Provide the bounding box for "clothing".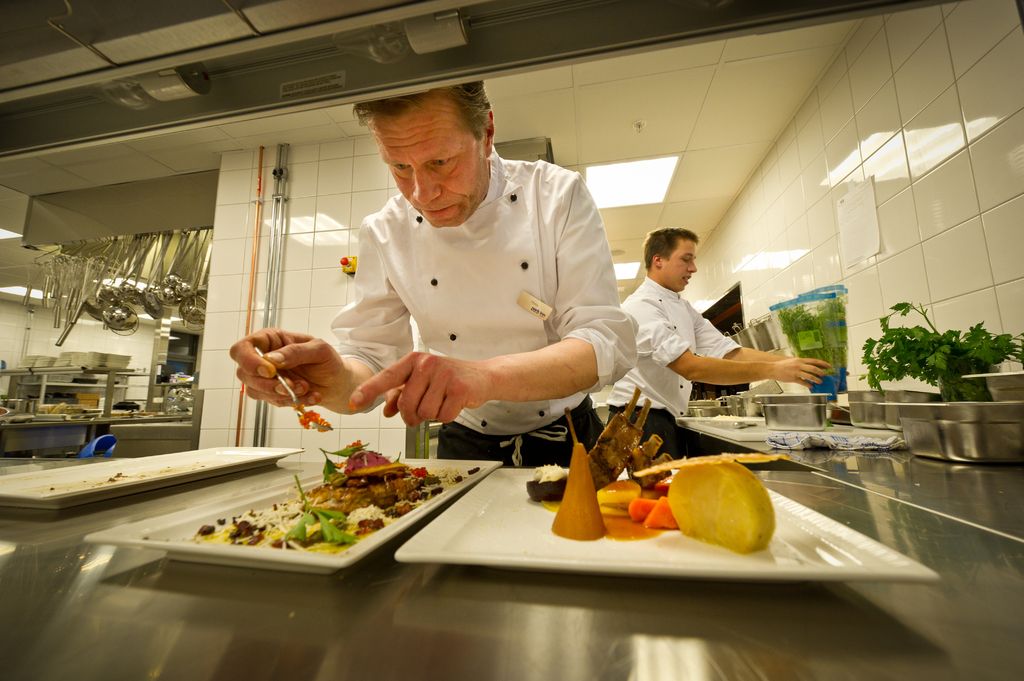
618/272/744/463.
